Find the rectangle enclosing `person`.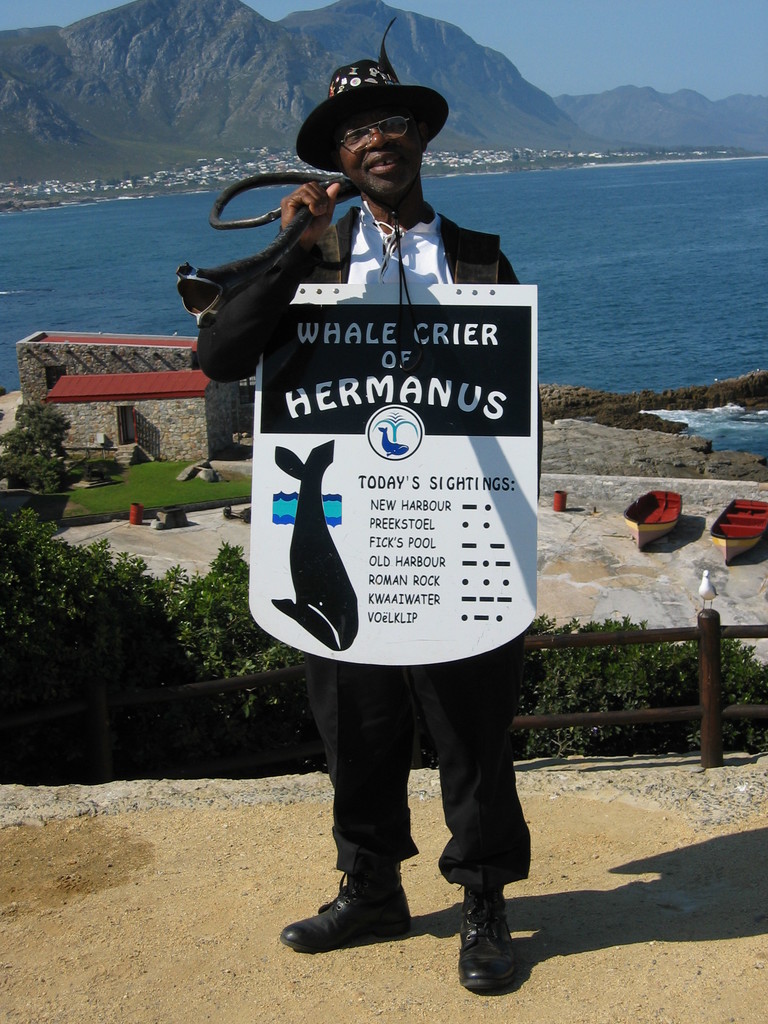
[left=198, top=19, right=535, bottom=1000].
